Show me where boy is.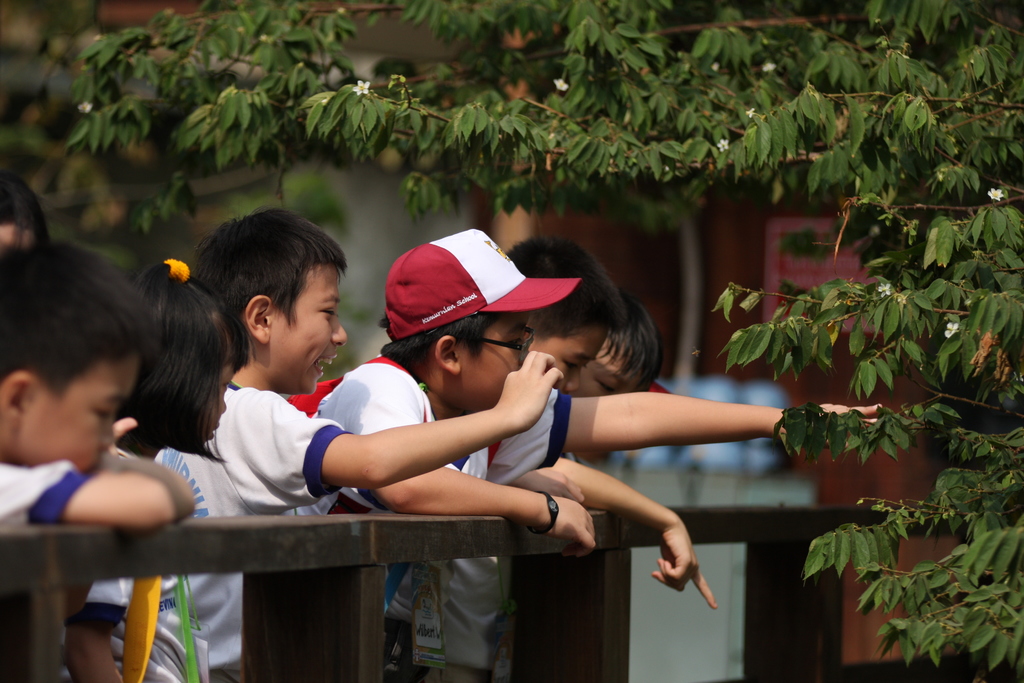
boy is at crop(0, 242, 193, 682).
